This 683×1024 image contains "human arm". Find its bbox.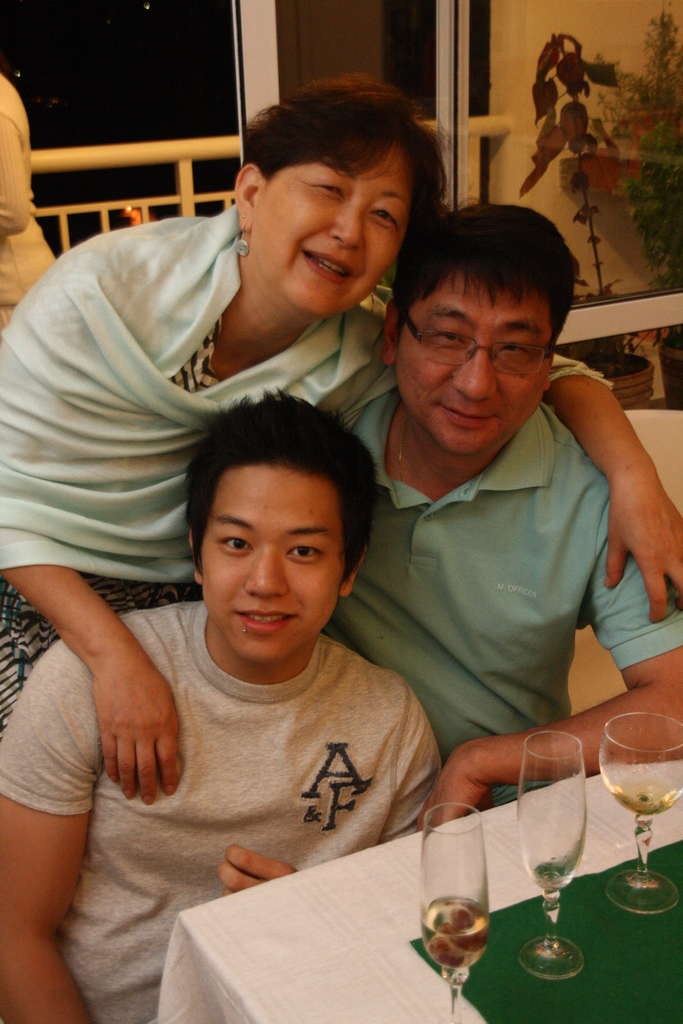
{"left": 415, "top": 541, "right": 682, "bottom": 831}.
